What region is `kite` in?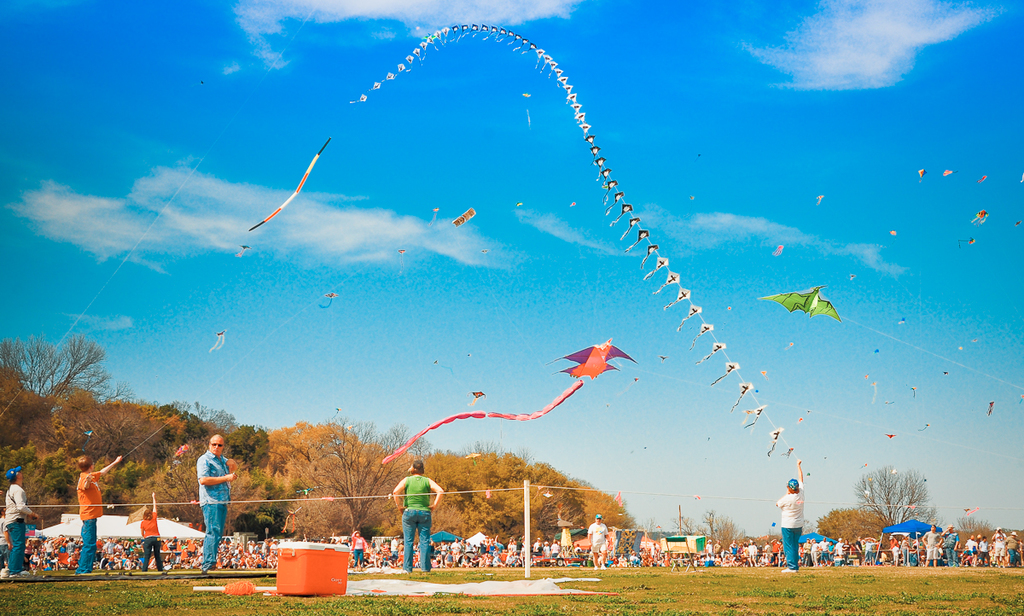
crop(346, 89, 369, 104).
